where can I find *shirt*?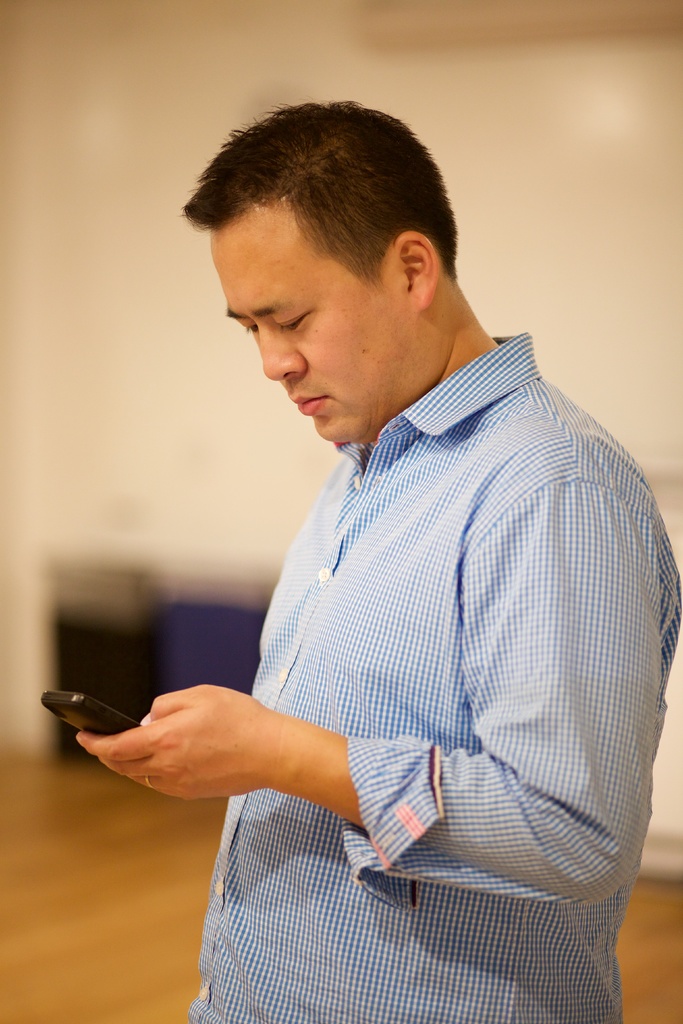
You can find it at <box>187,325,682,1023</box>.
